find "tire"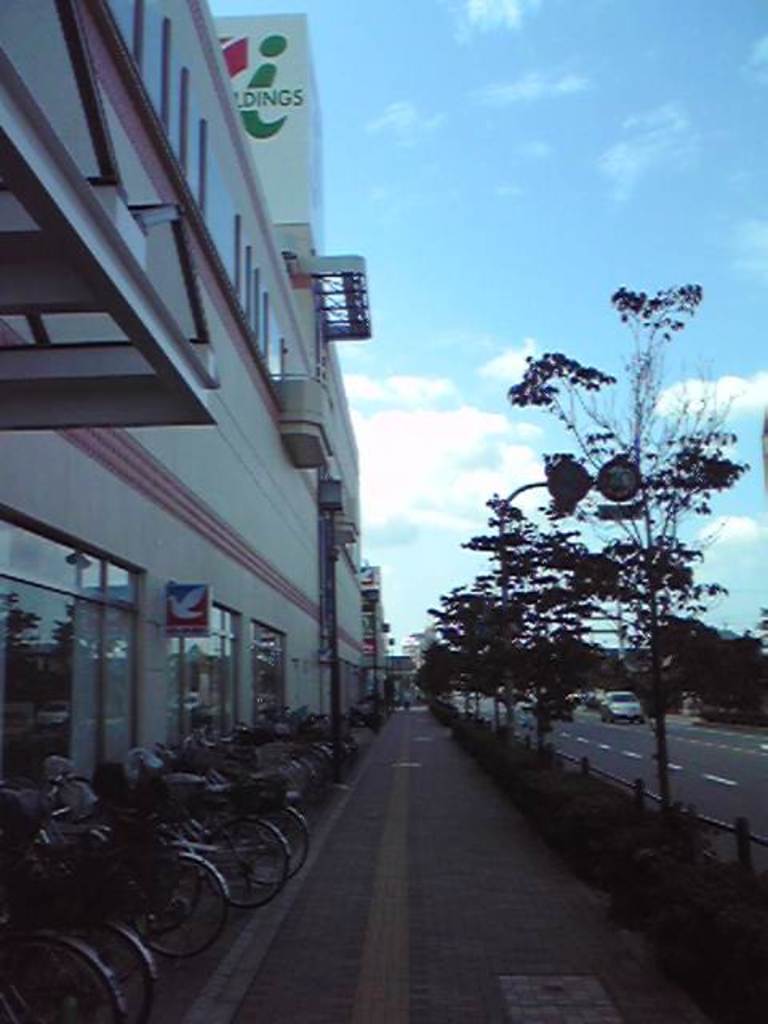
[122, 859, 232, 958]
